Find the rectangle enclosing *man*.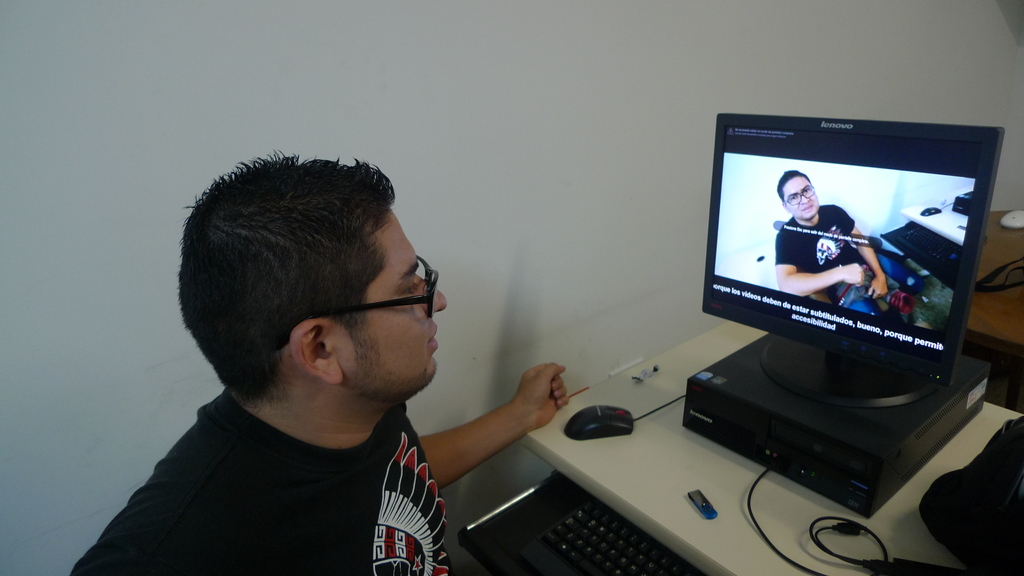
l=765, t=167, r=918, b=330.
